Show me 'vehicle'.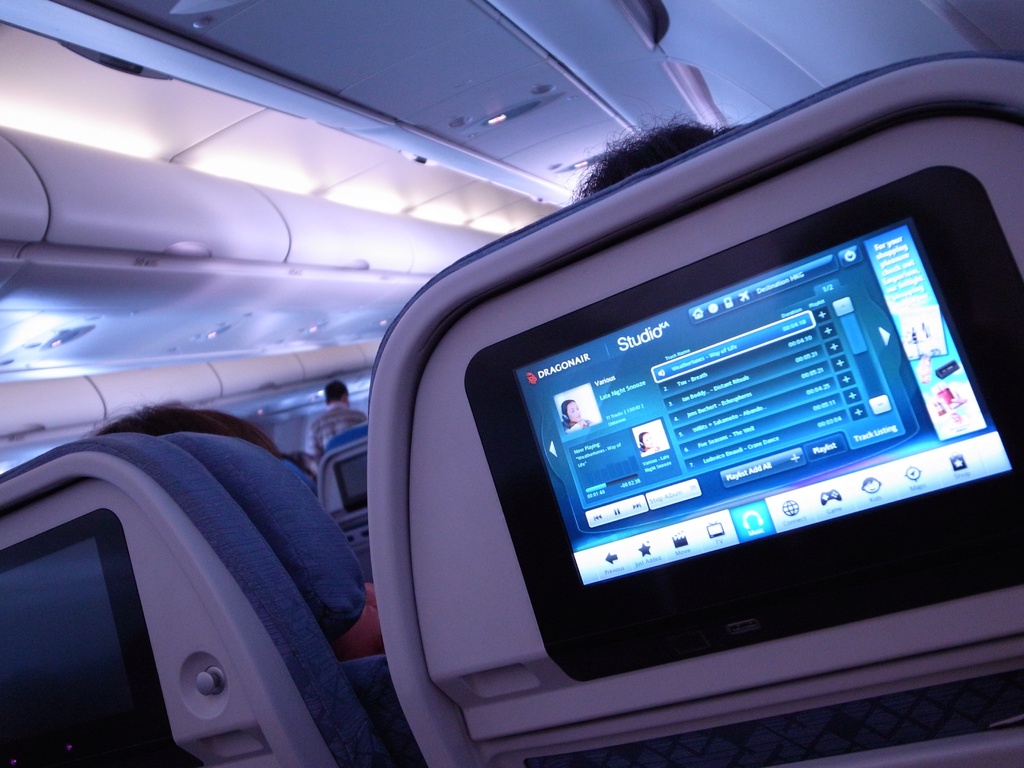
'vehicle' is here: <box>58,48,1023,767</box>.
